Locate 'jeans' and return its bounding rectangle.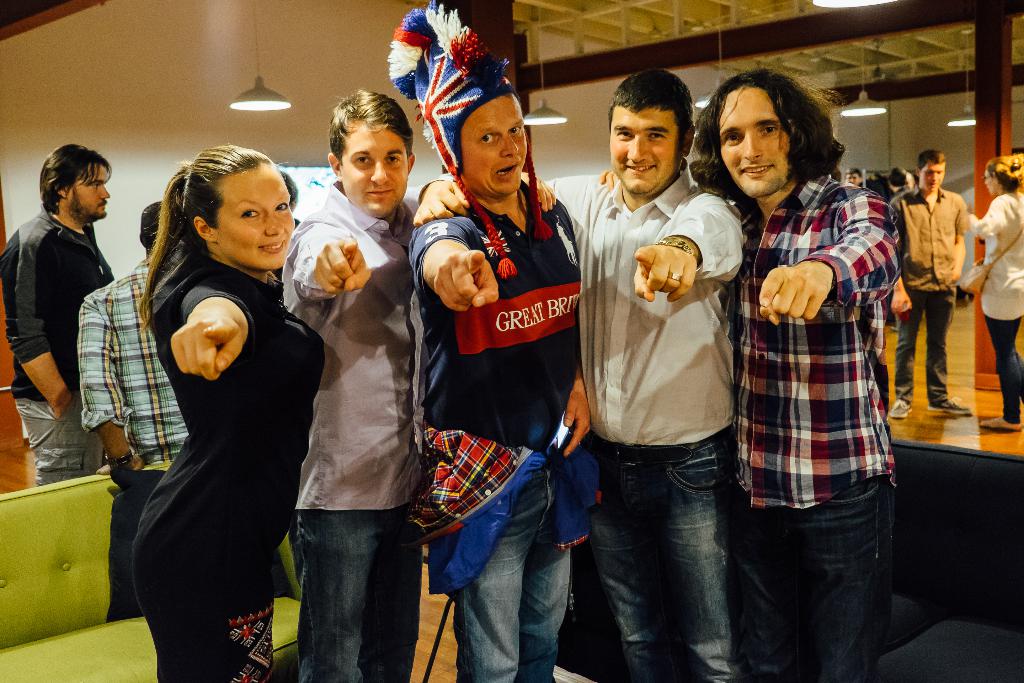
[745, 479, 886, 682].
